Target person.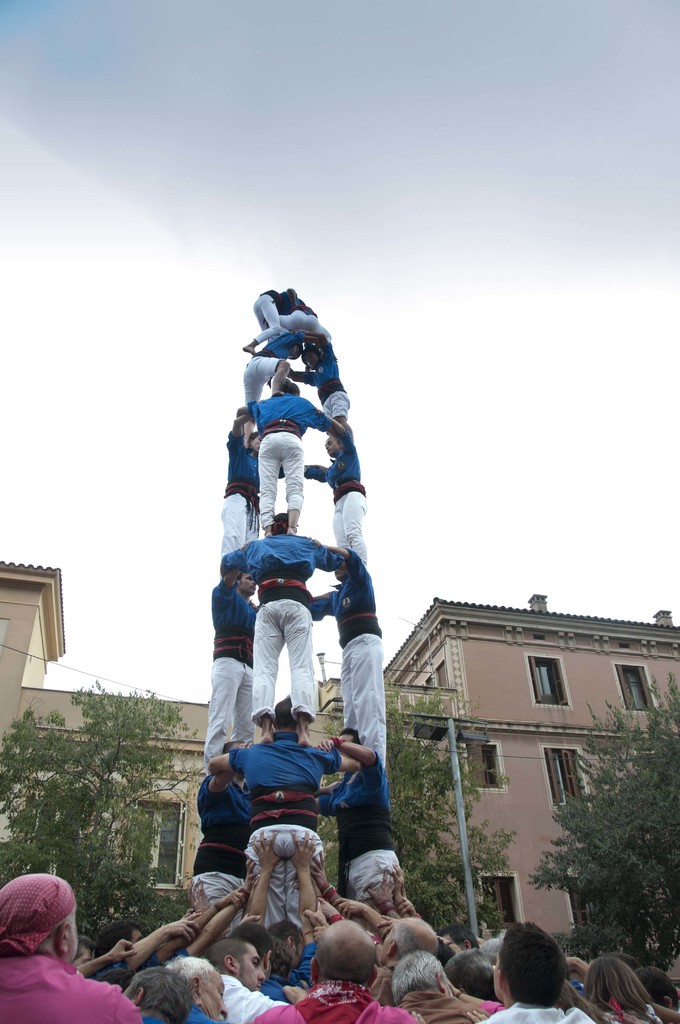
Target region: (left=304, top=415, right=373, bottom=568).
